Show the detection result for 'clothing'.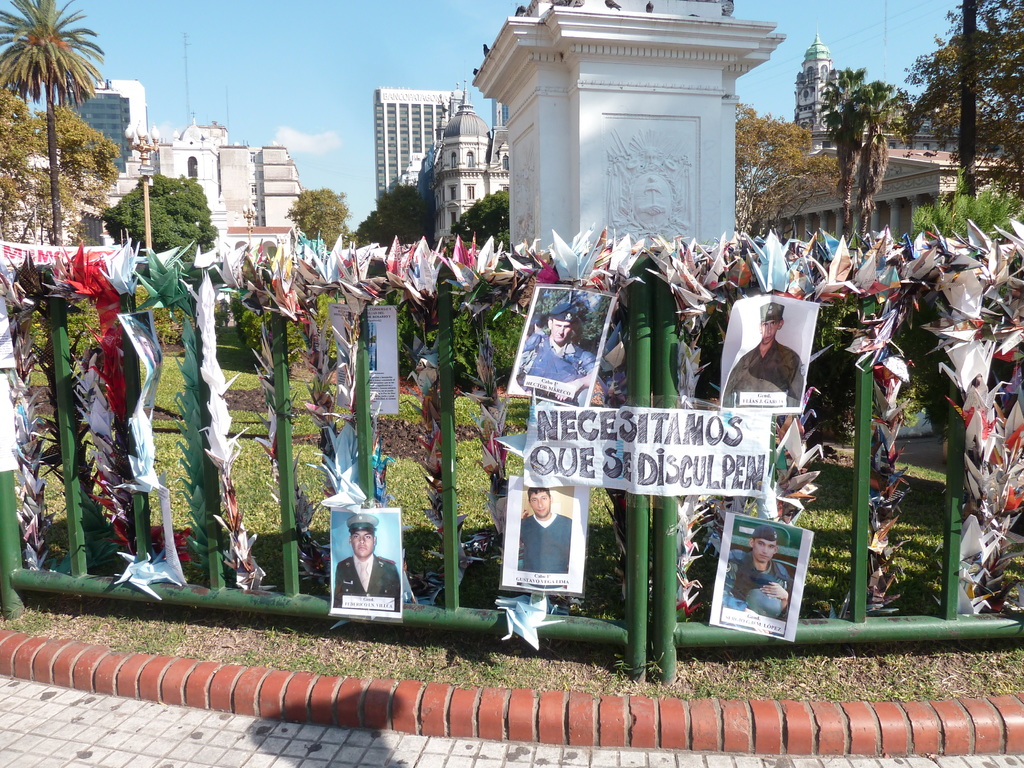
region(724, 340, 810, 409).
